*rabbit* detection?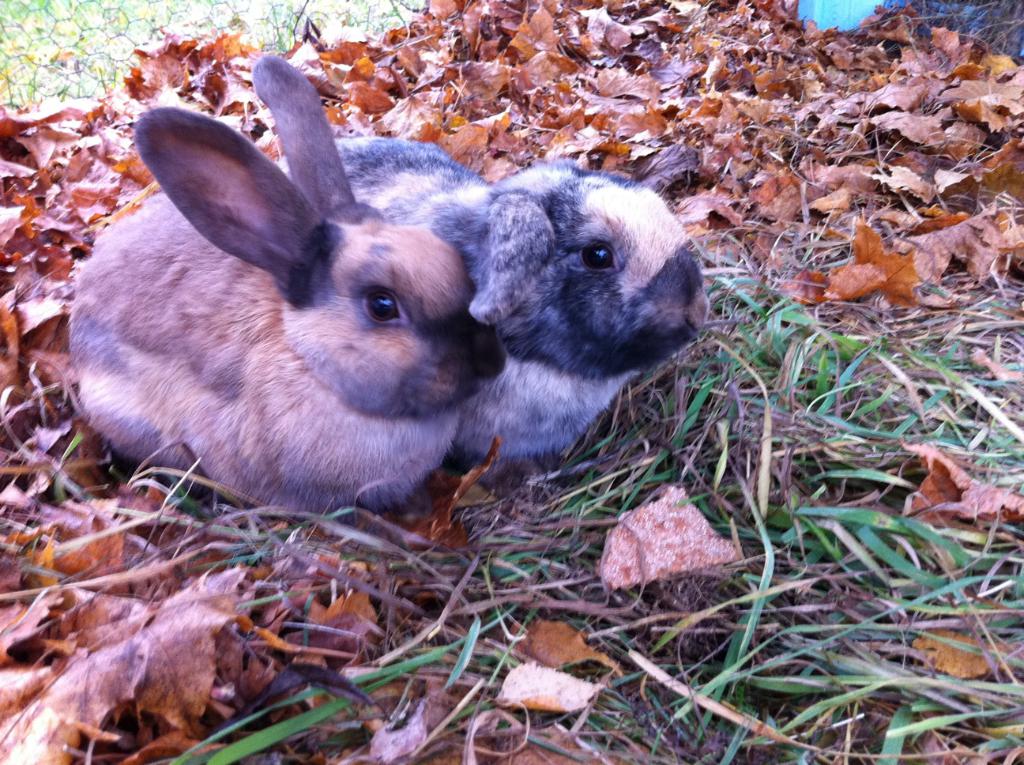
[x1=73, y1=53, x2=473, y2=518]
